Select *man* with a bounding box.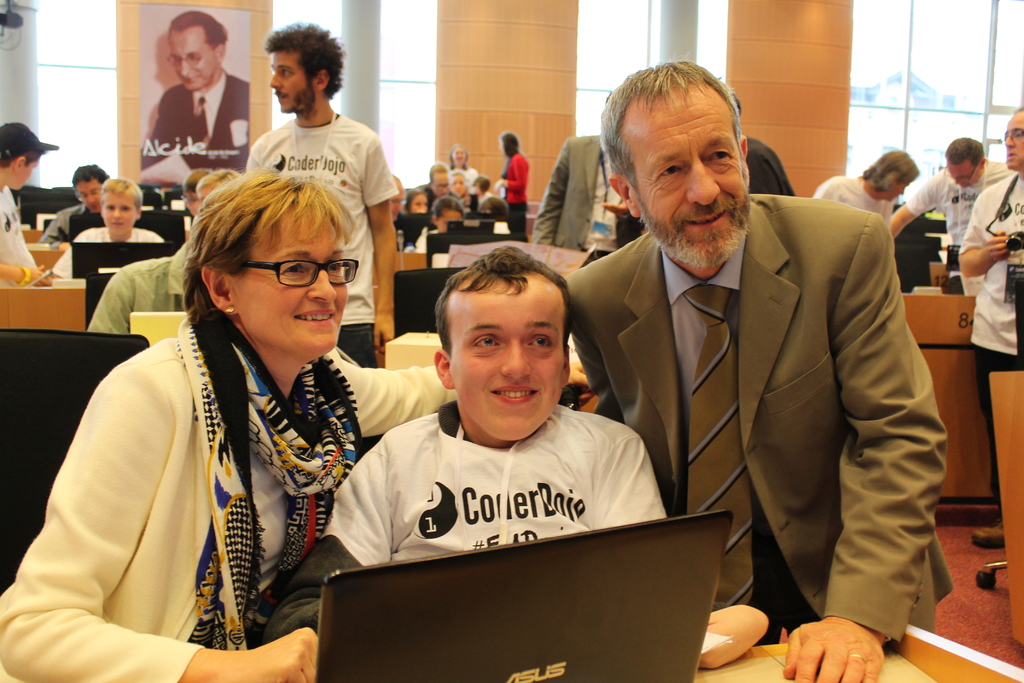
<bbox>248, 22, 397, 365</bbox>.
